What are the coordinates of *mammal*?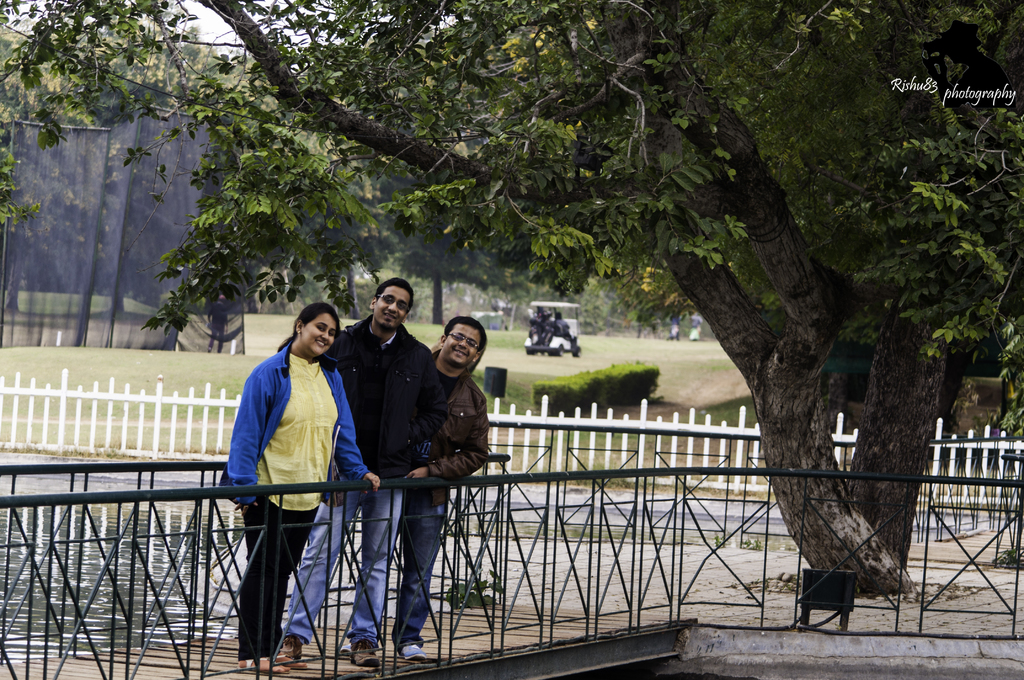
locate(335, 311, 490, 663).
